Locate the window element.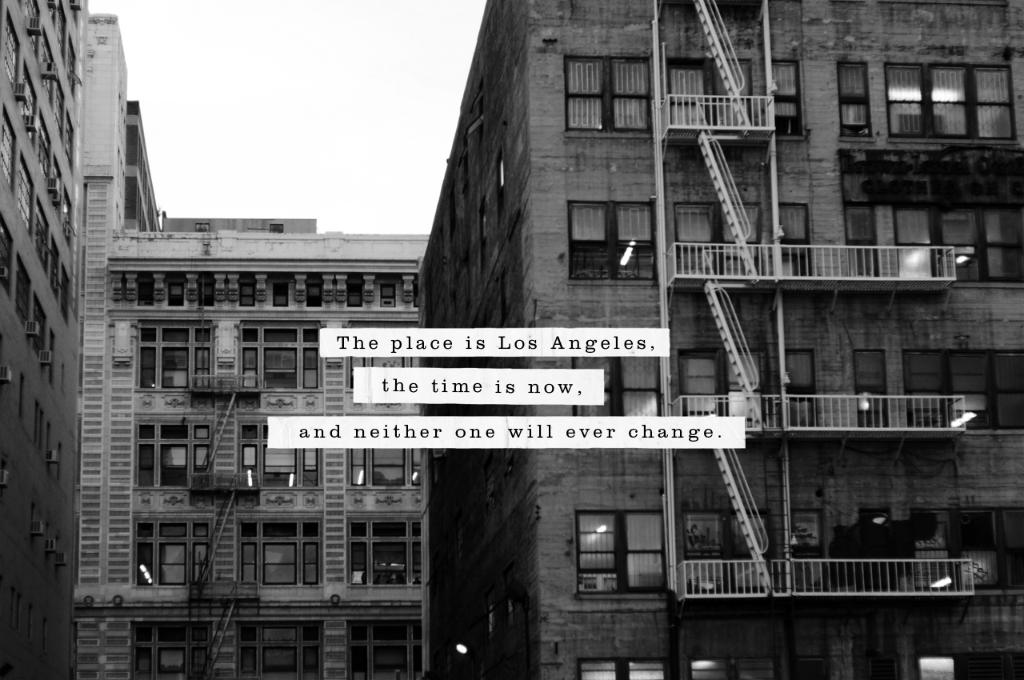
Element bbox: (x1=689, y1=657, x2=782, y2=679).
